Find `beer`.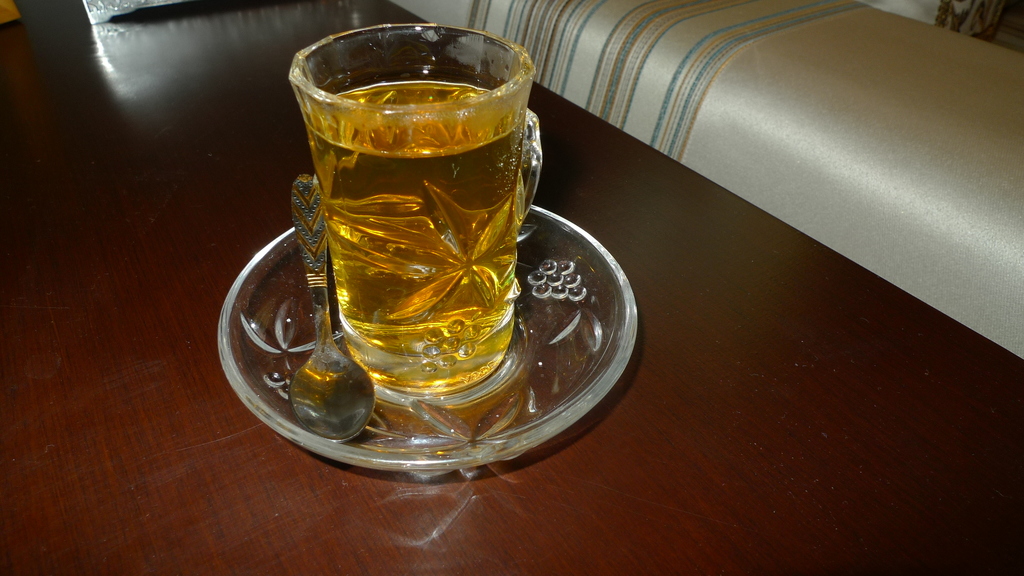
(left=300, top=84, right=525, bottom=392).
